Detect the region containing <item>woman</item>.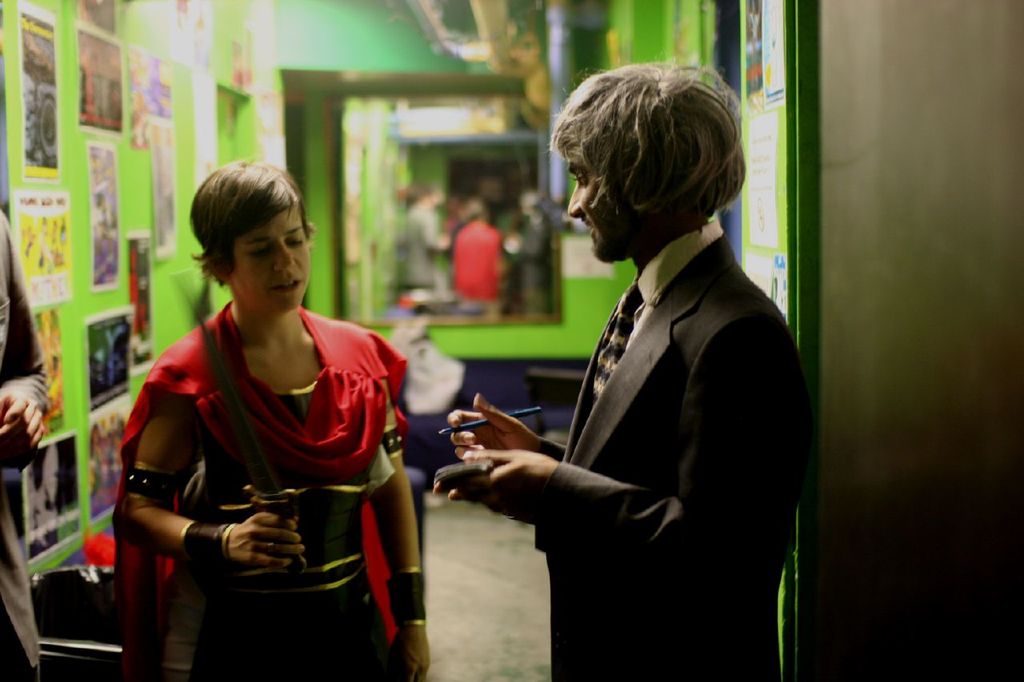
bbox=(118, 156, 412, 681).
